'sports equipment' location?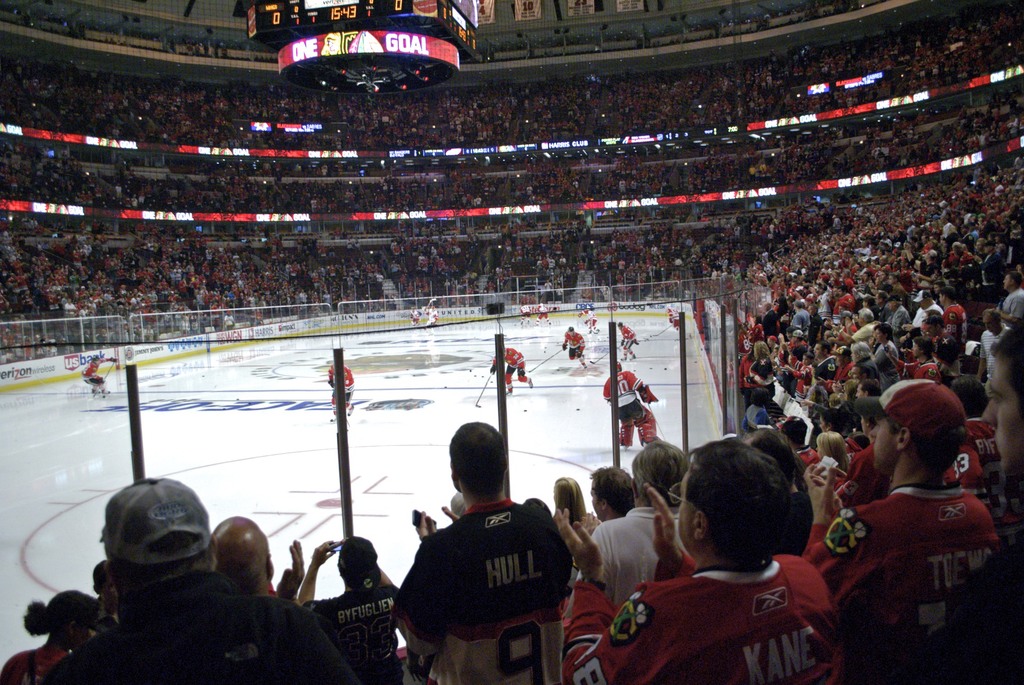
region(525, 342, 569, 374)
